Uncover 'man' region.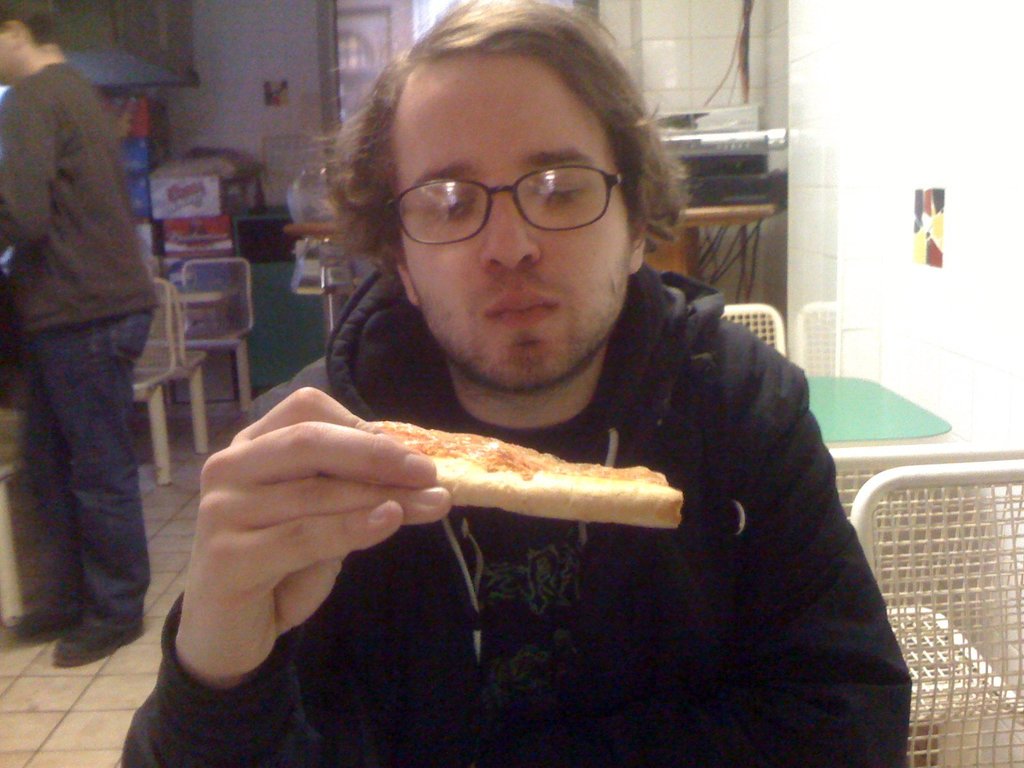
Uncovered: 0, 0, 163, 669.
